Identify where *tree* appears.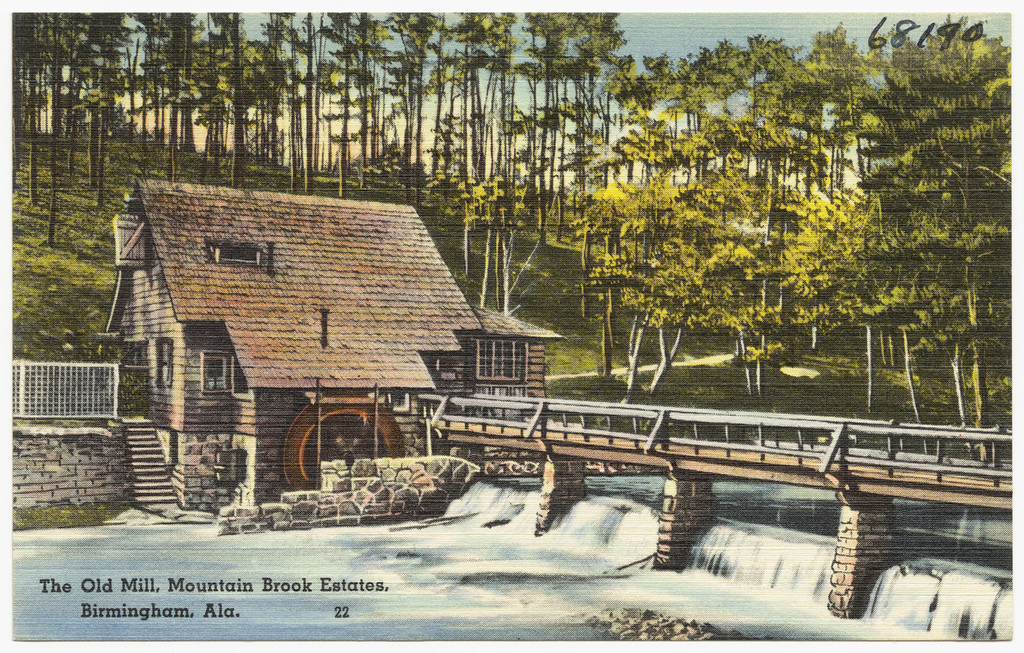
Appears at [x1=707, y1=191, x2=797, y2=390].
